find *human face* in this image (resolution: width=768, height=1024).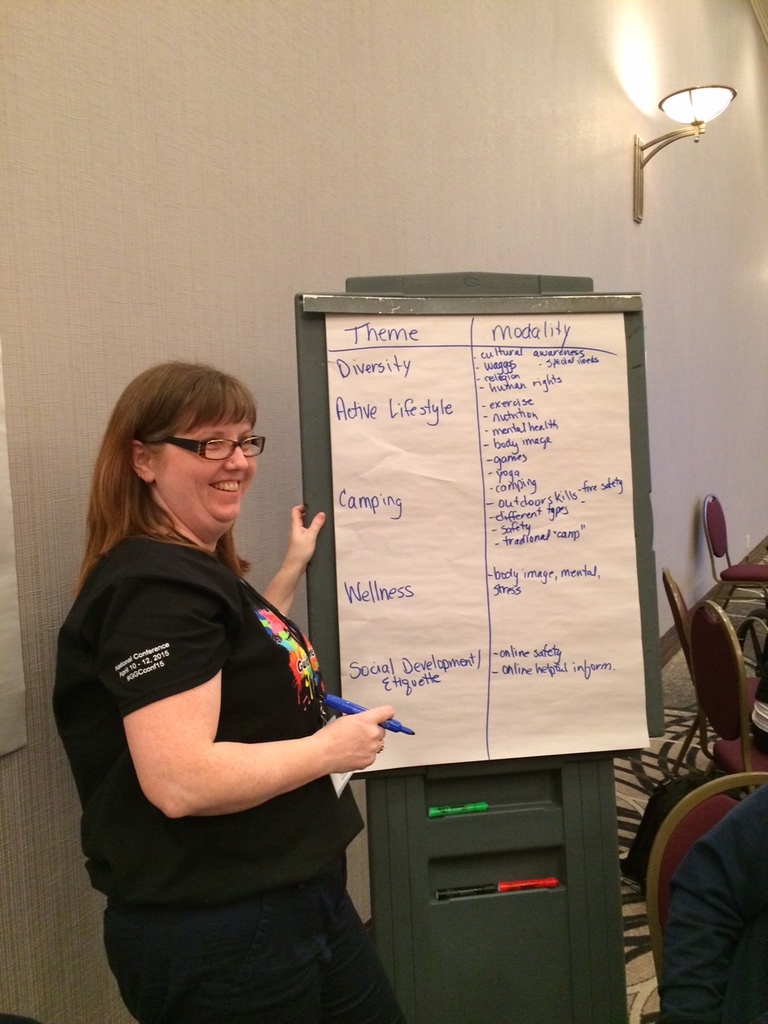
(153,401,267,534).
